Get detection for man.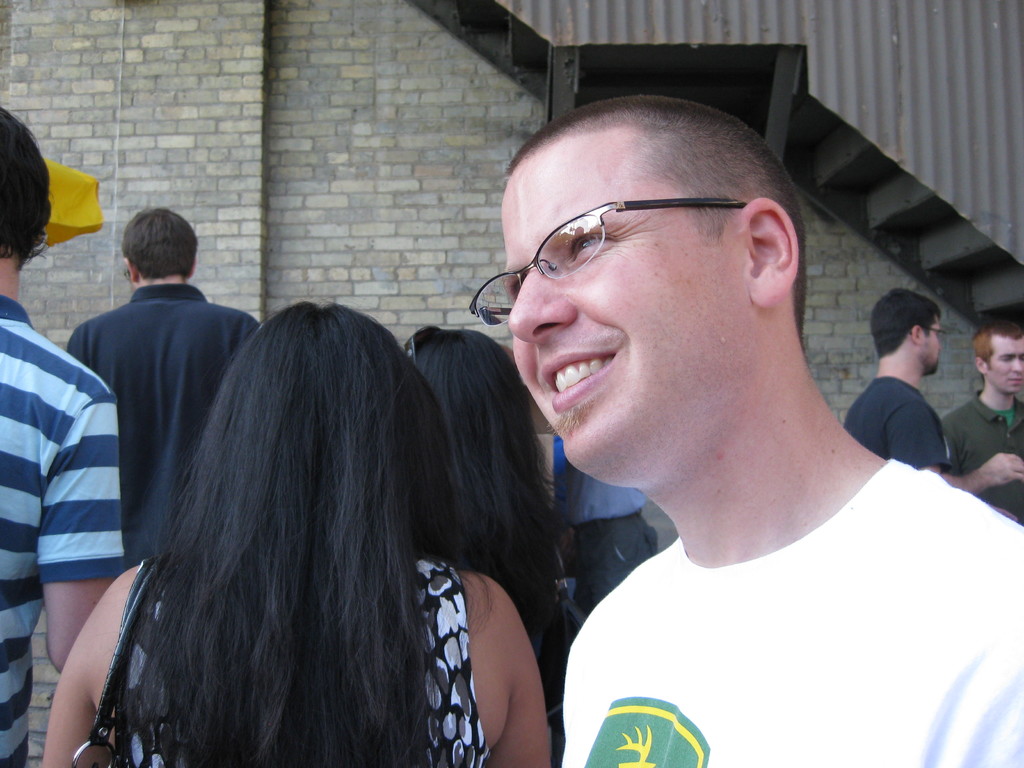
Detection: (0, 102, 126, 767).
